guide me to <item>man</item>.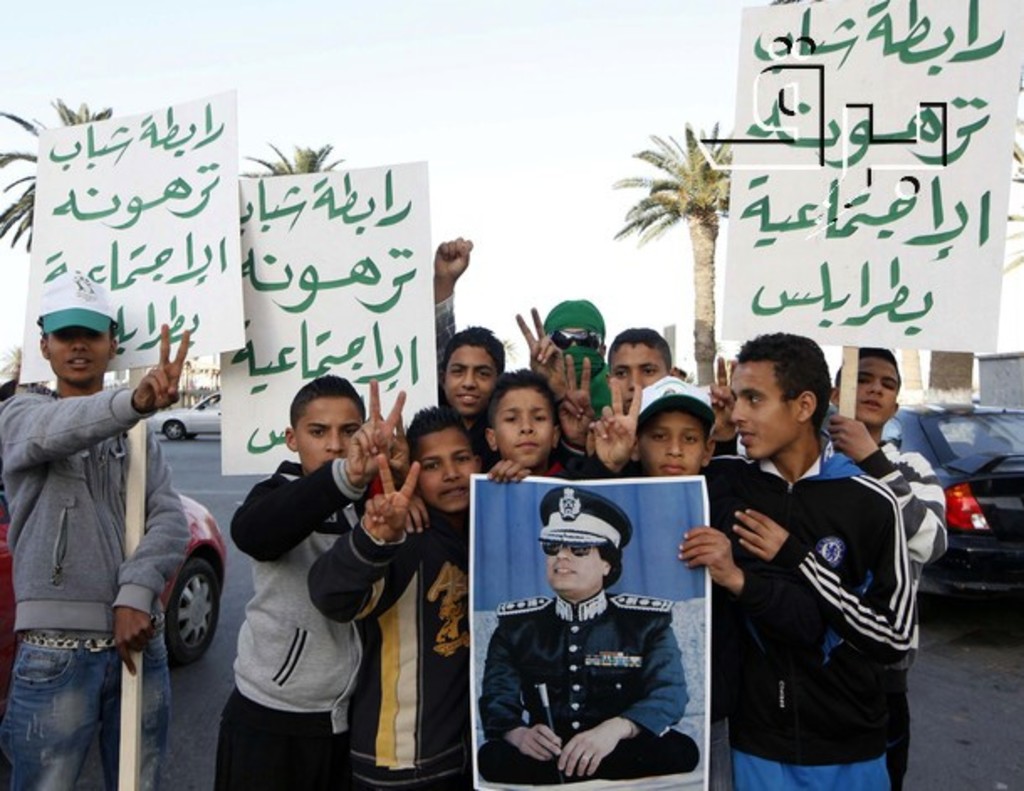
Guidance: <region>819, 341, 948, 564</region>.
